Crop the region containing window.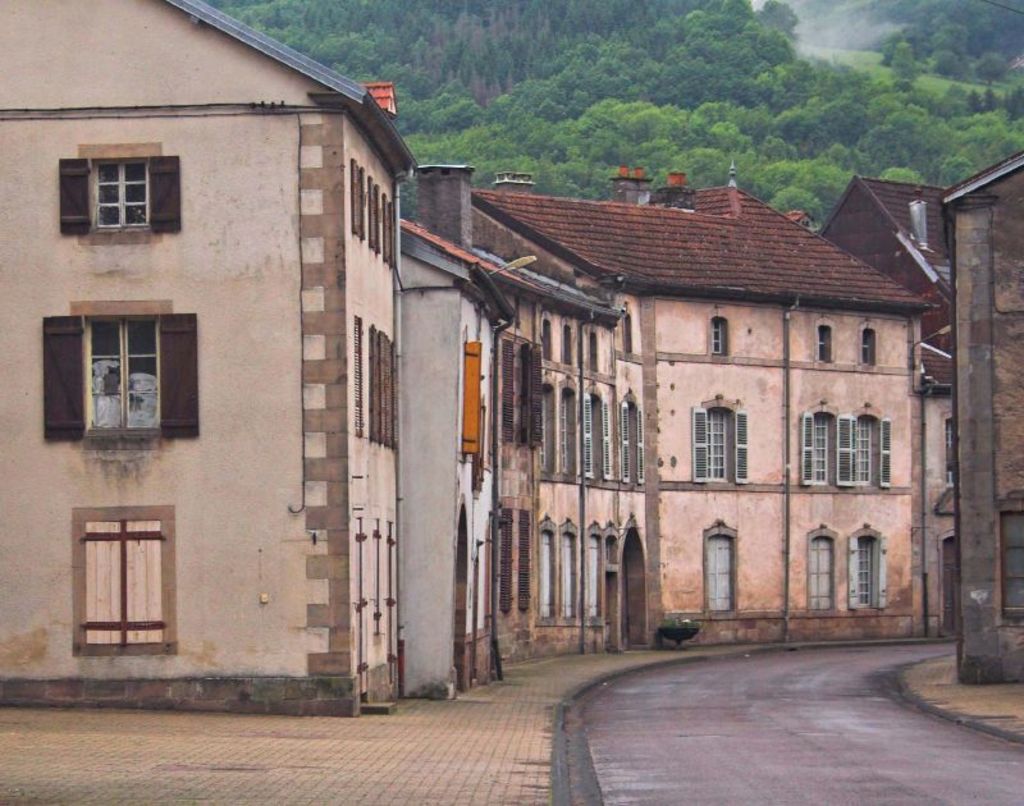
Crop region: <region>379, 188, 389, 264</region>.
